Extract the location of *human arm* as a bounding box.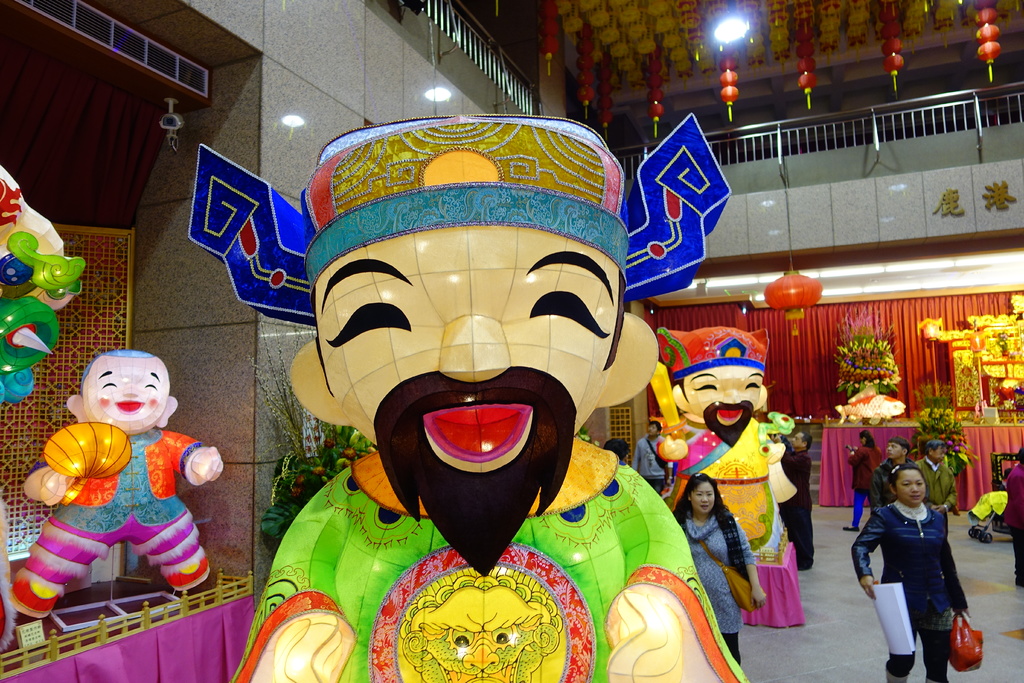
{"x1": 849, "y1": 522, "x2": 883, "y2": 605}.
